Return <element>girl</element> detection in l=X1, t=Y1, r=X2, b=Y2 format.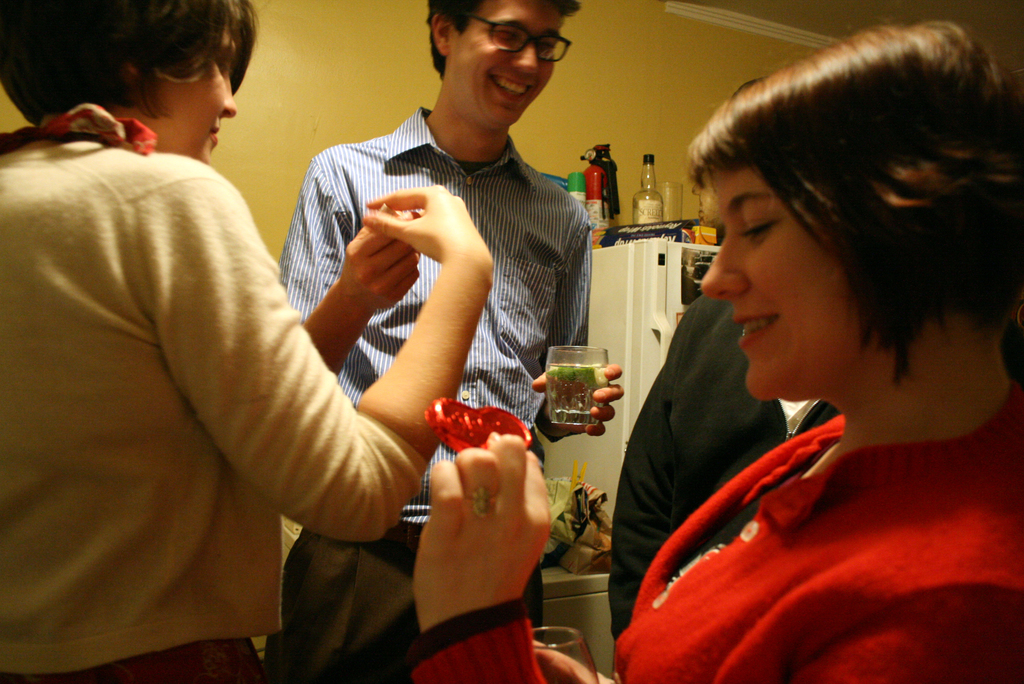
l=0, t=2, r=496, b=683.
